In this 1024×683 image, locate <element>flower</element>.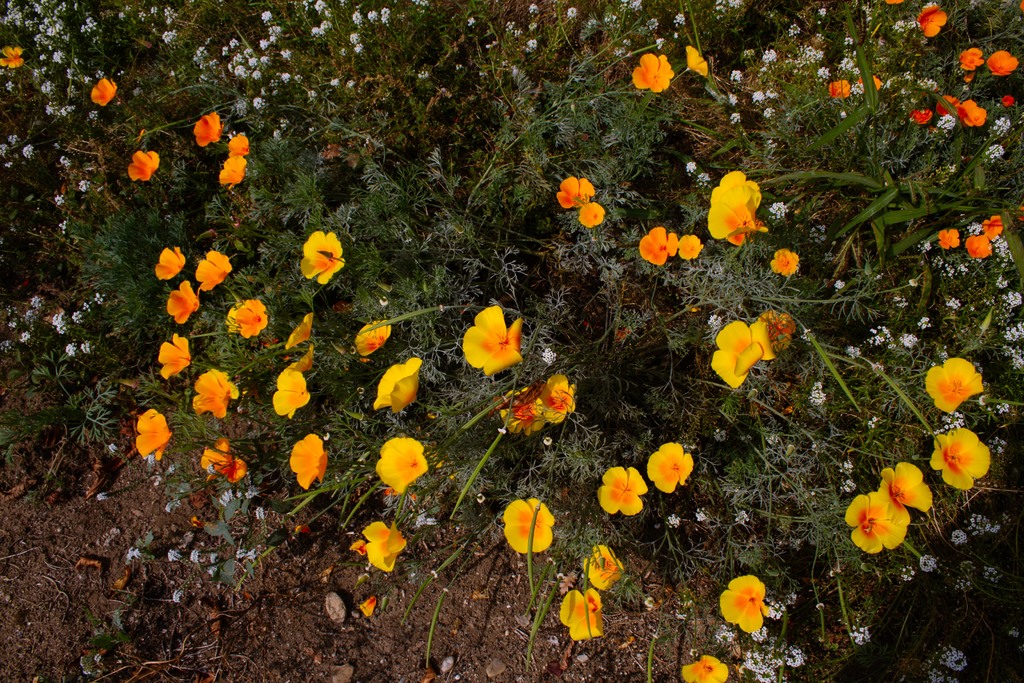
Bounding box: [left=910, top=4, right=951, bottom=41].
